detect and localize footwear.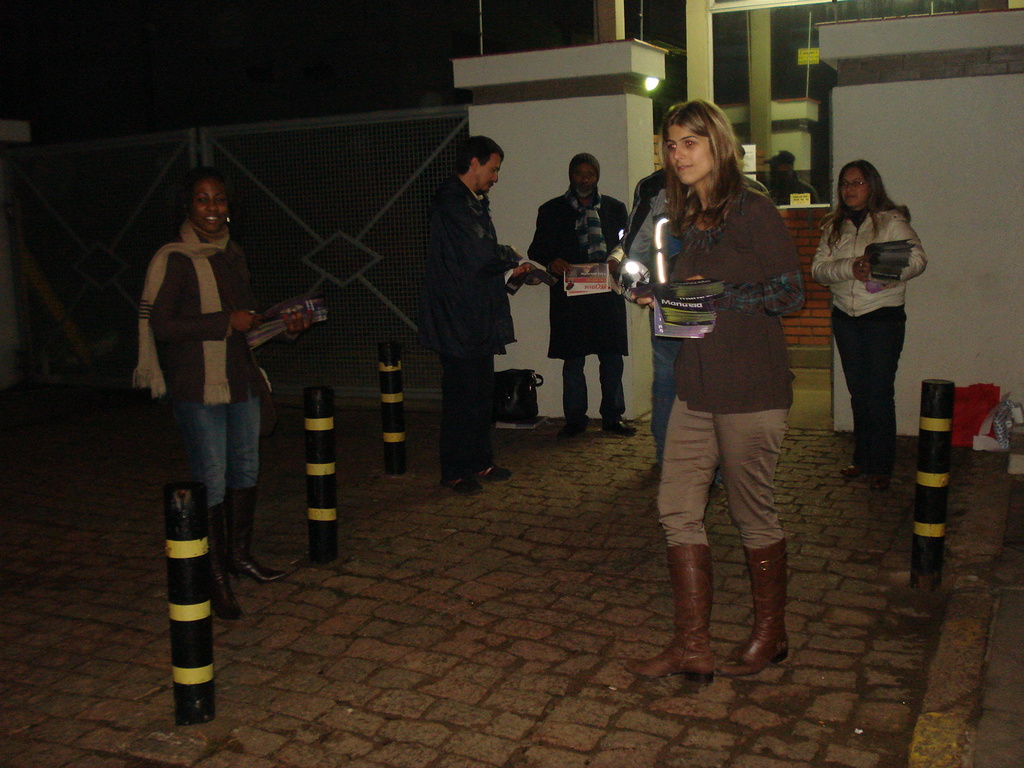
Localized at 603 415 636 436.
